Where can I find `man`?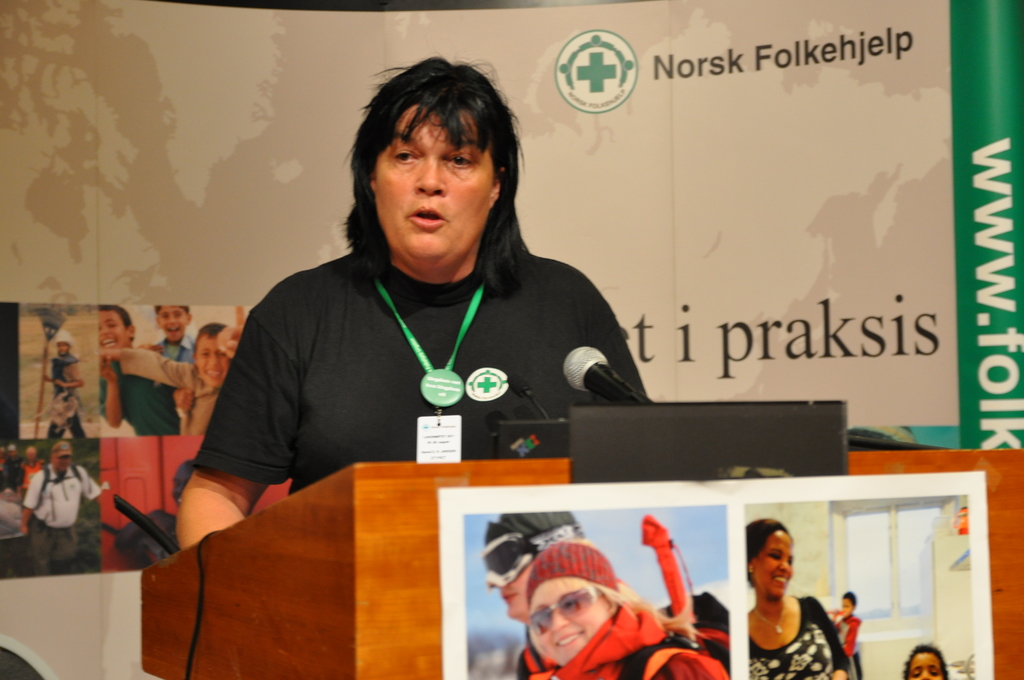
You can find it at <bbox>22, 442, 95, 585</bbox>.
